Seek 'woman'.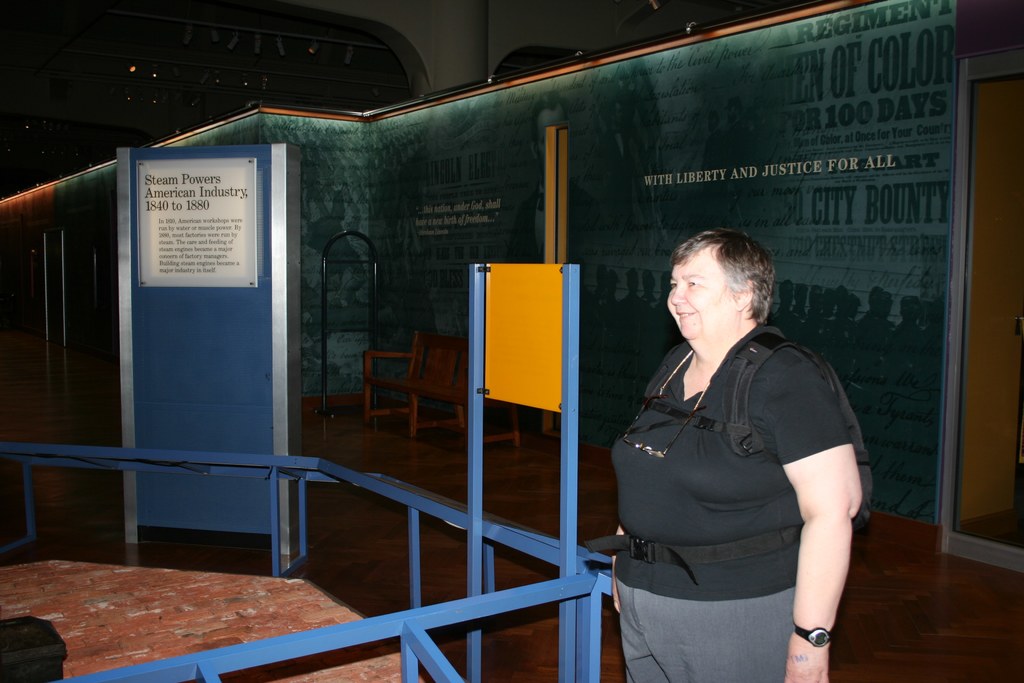
box(616, 200, 871, 682).
